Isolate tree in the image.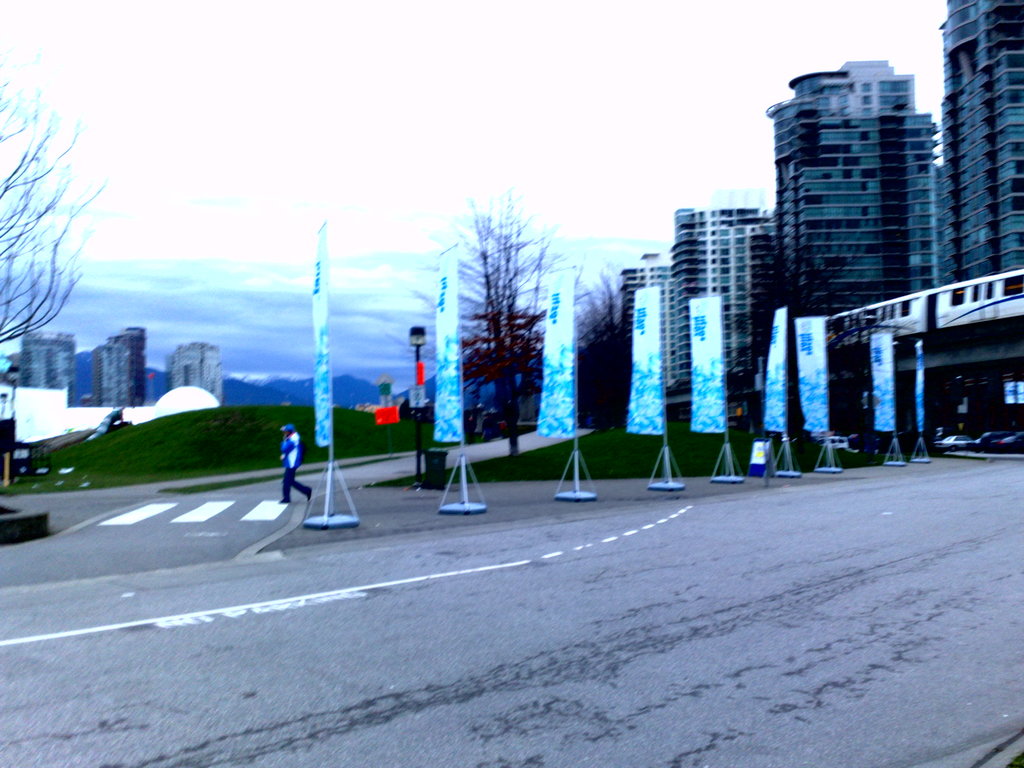
Isolated region: rect(556, 254, 652, 433).
